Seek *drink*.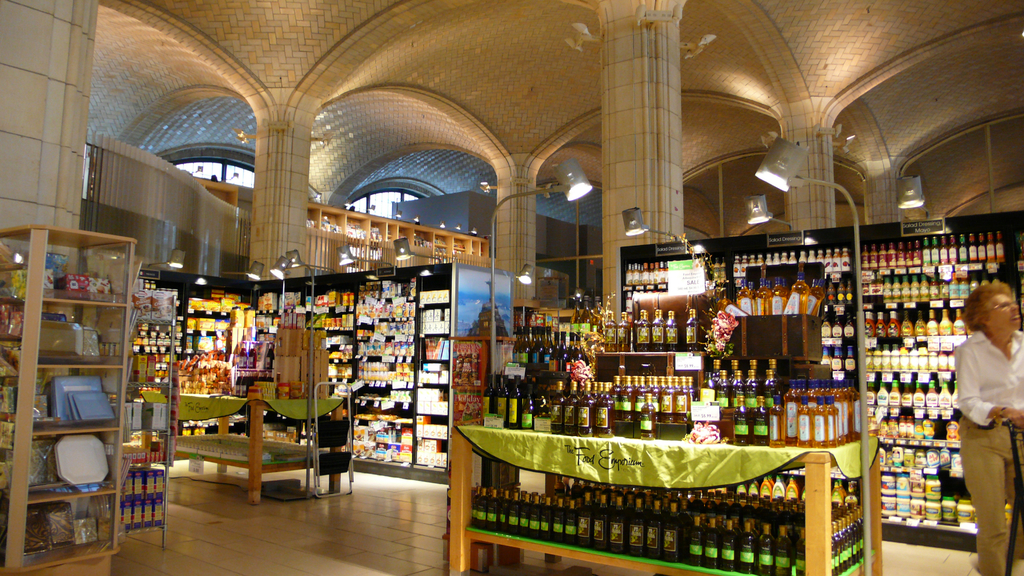
locate(564, 379, 580, 433).
